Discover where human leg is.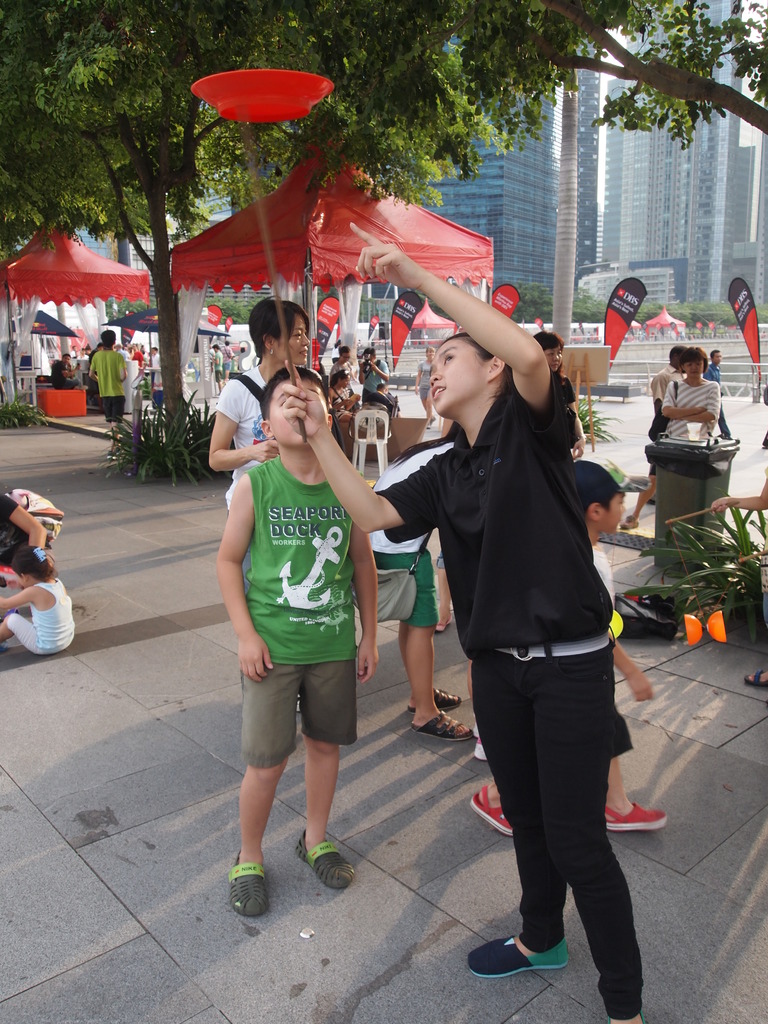
Discovered at BBox(470, 698, 570, 974).
